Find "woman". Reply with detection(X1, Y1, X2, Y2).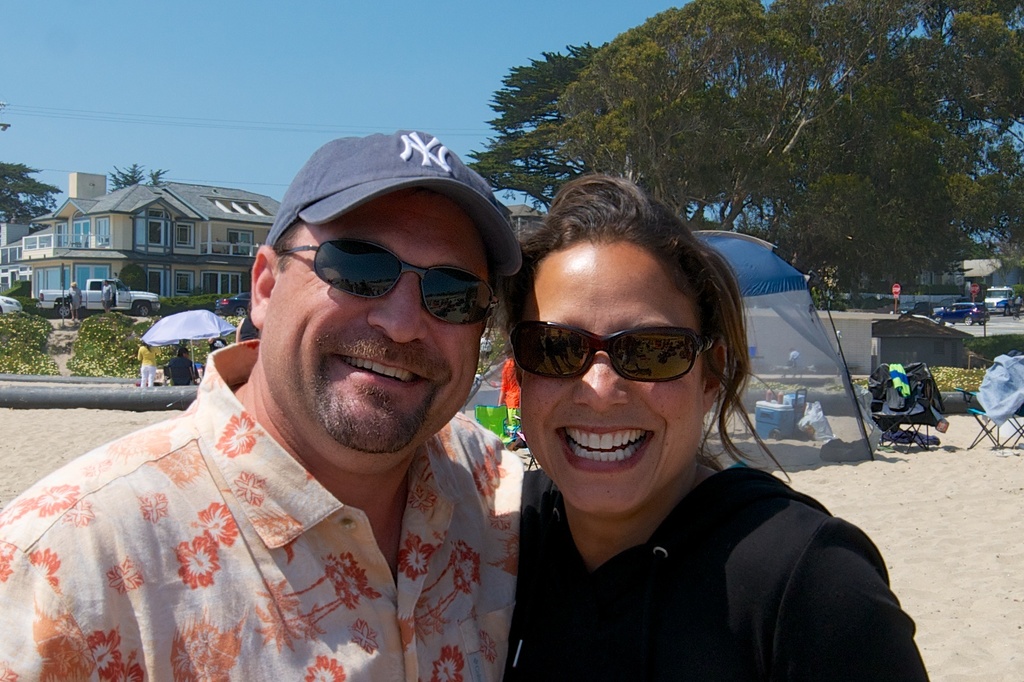
detection(133, 344, 157, 389).
